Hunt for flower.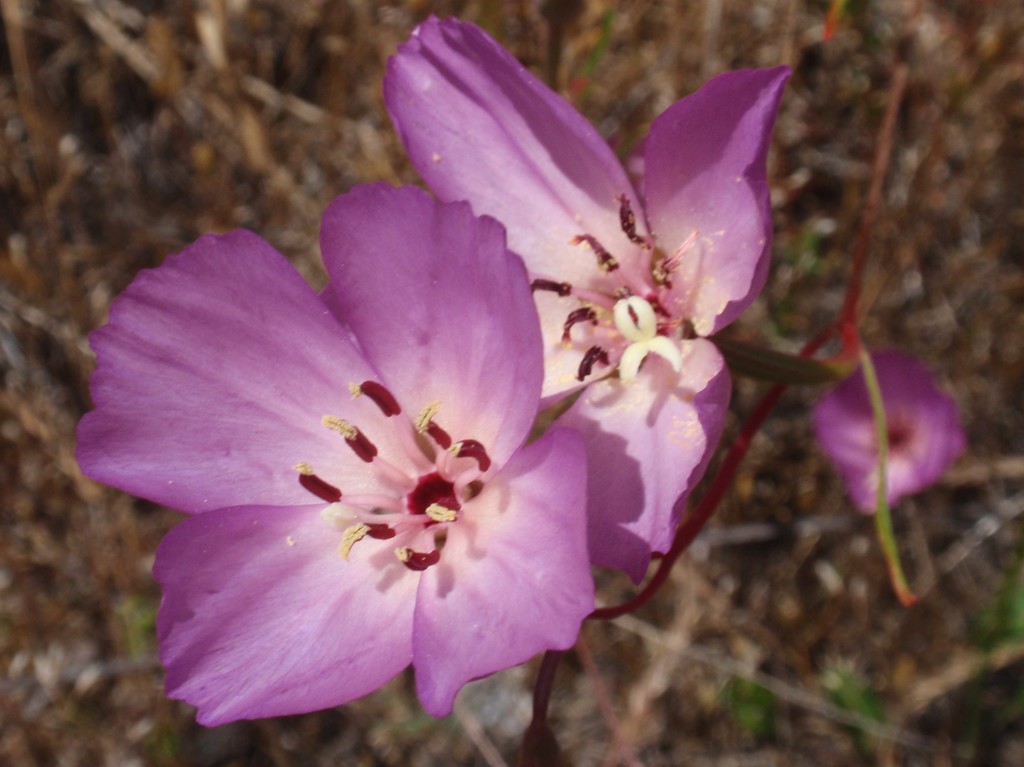
Hunted down at (813, 353, 966, 521).
